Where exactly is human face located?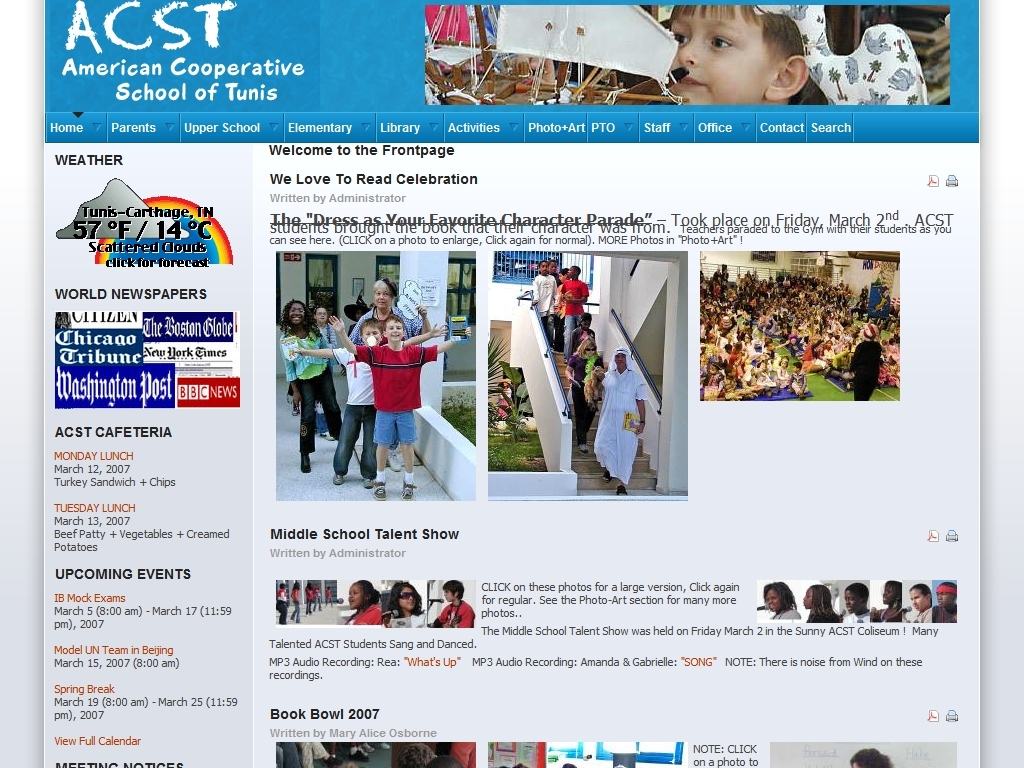
Its bounding box is (x1=387, y1=319, x2=402, y2=341).
